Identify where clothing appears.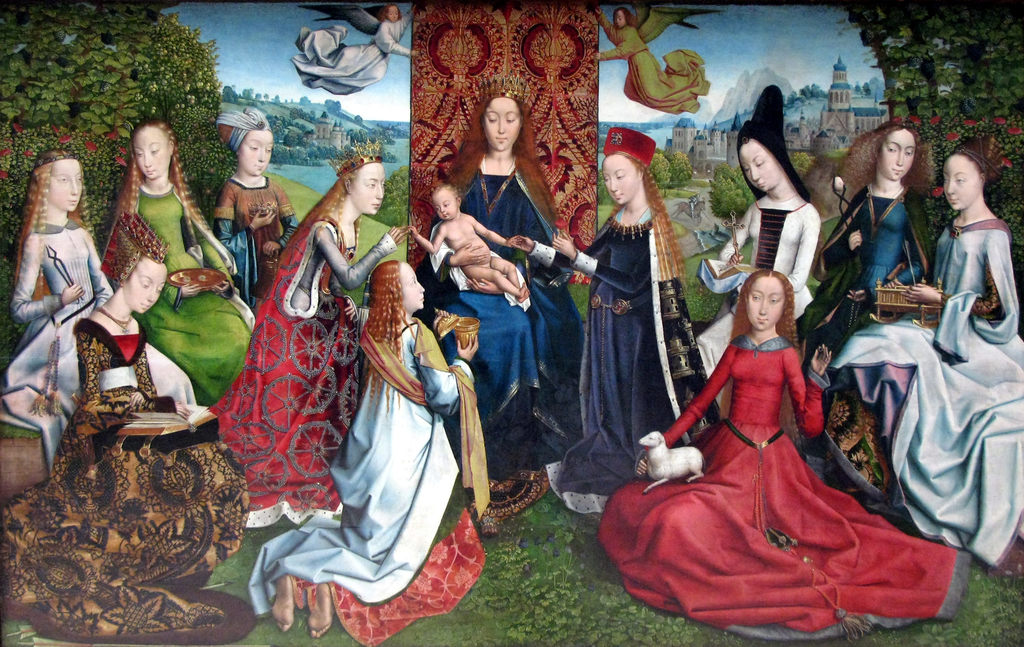
Appears at detection(250, 317, 484, 643).
